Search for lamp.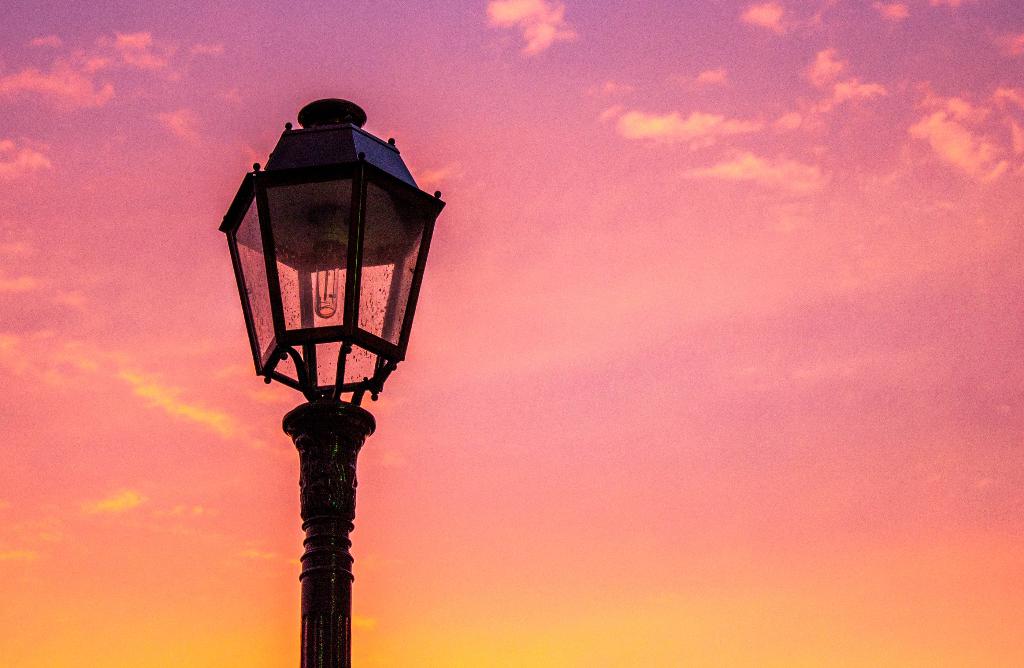
Found at detection(217, 92, 451, 400).
